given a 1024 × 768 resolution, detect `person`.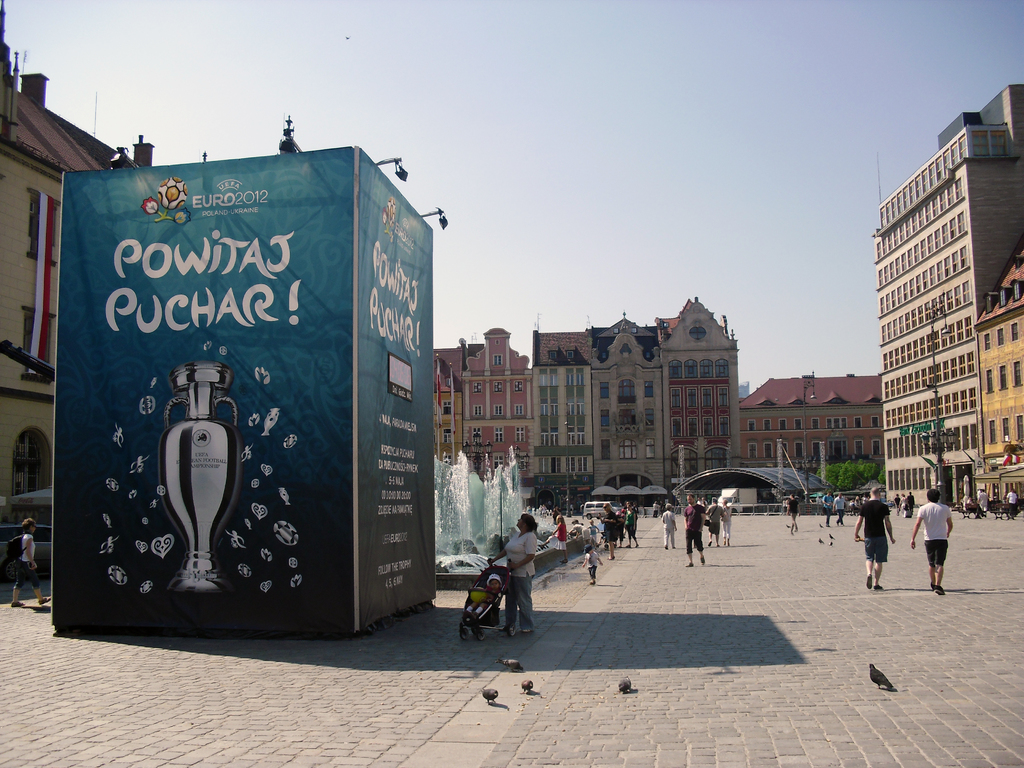
Rect(782, 494, 796, 536).
